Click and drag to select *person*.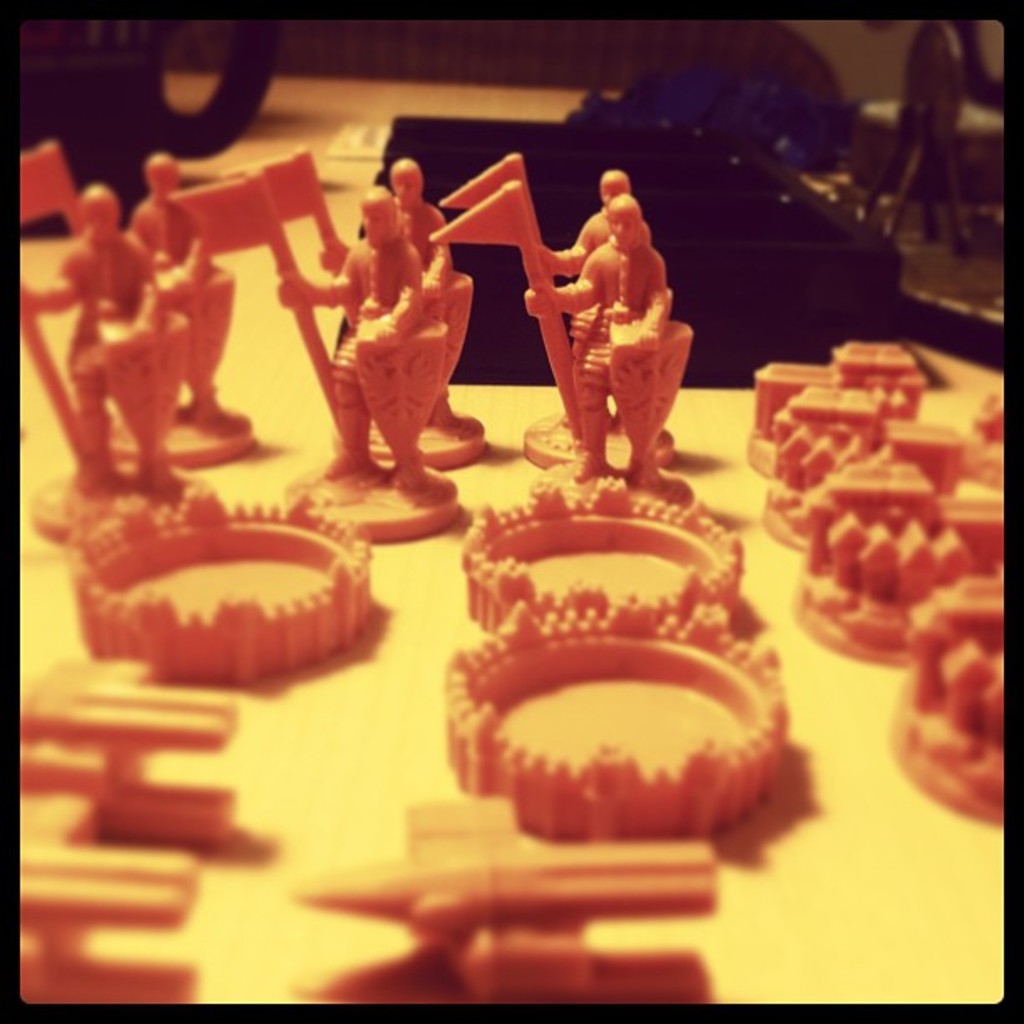
Selection: x1=271, y1=192, x2=433, y2=482.
